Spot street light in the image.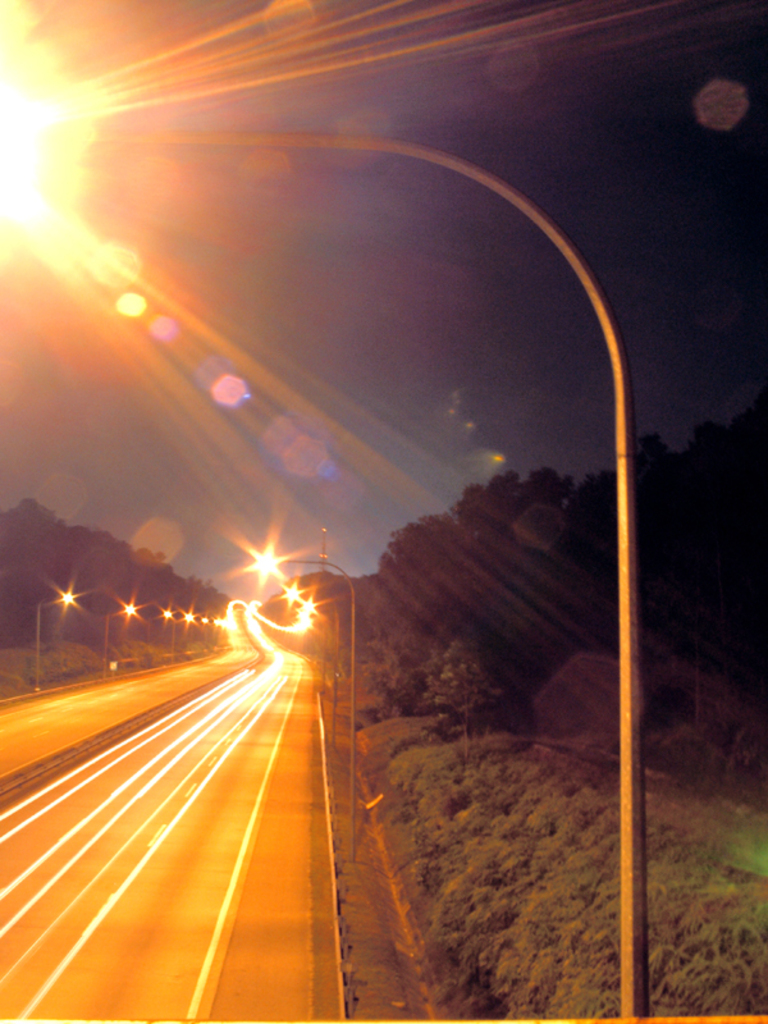
street light found at bbox=[28, 589, 78, 681].
